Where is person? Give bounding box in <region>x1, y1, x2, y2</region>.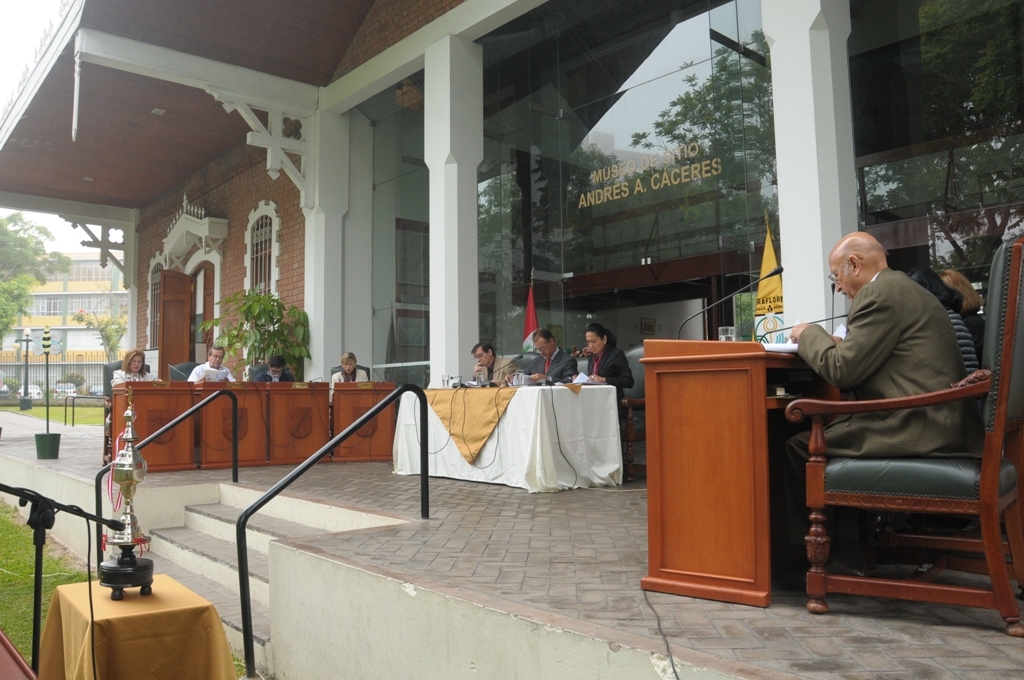
<region>185, 345, 234, 385</region>.
